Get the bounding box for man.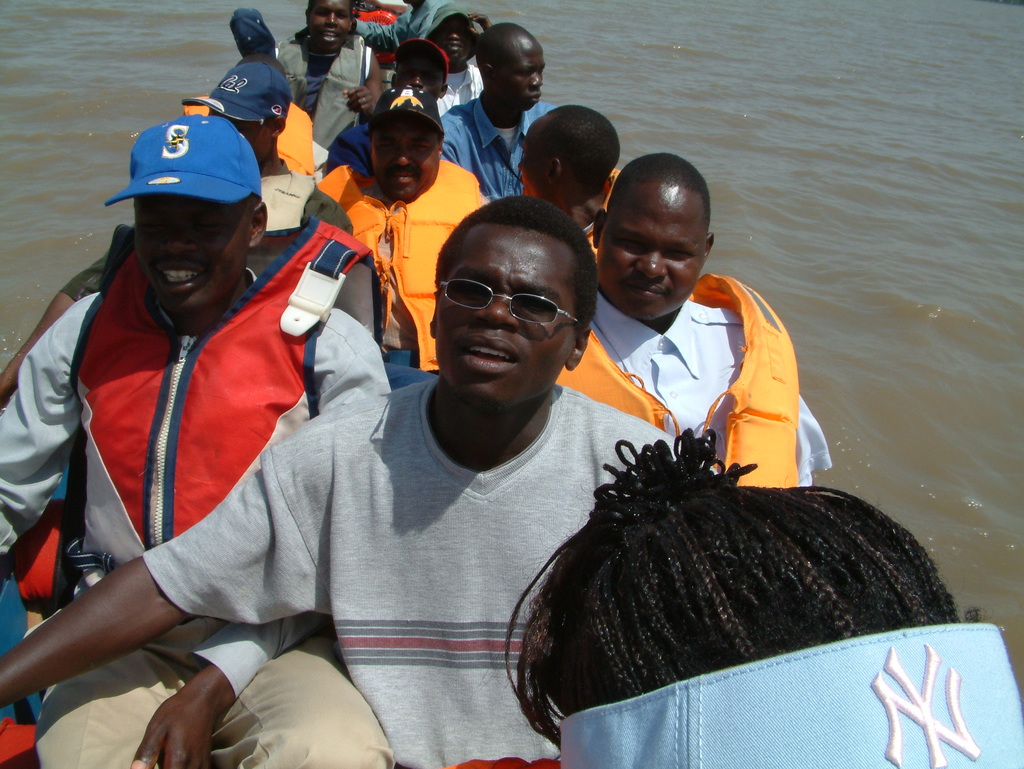
BBox(548, 156, 836, 490).
